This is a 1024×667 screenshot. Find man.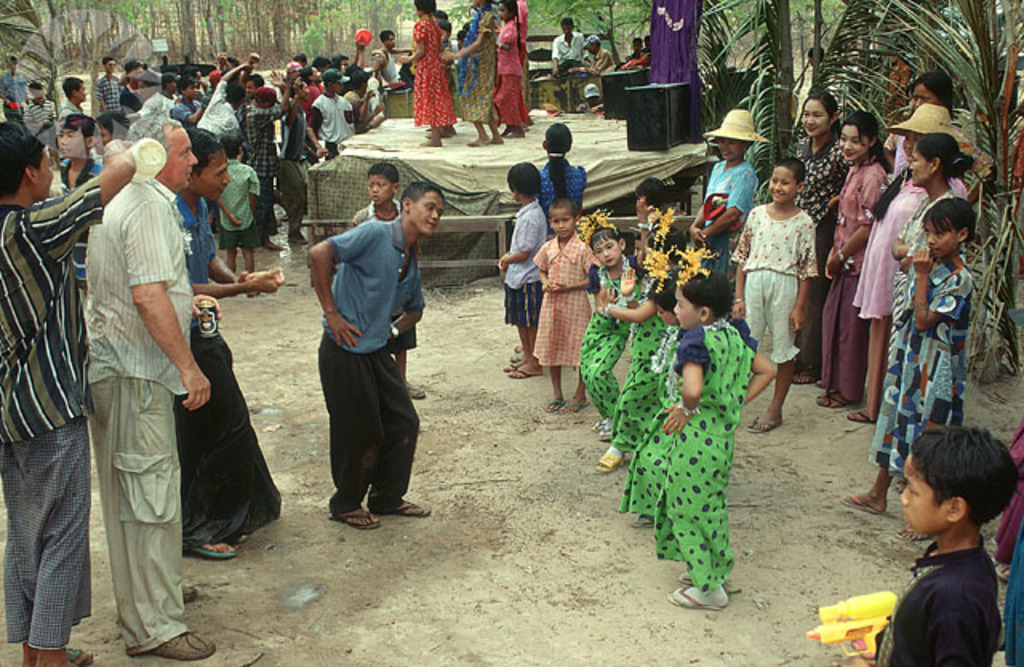
Bounding box: crop(552, 16, 586, 112).
